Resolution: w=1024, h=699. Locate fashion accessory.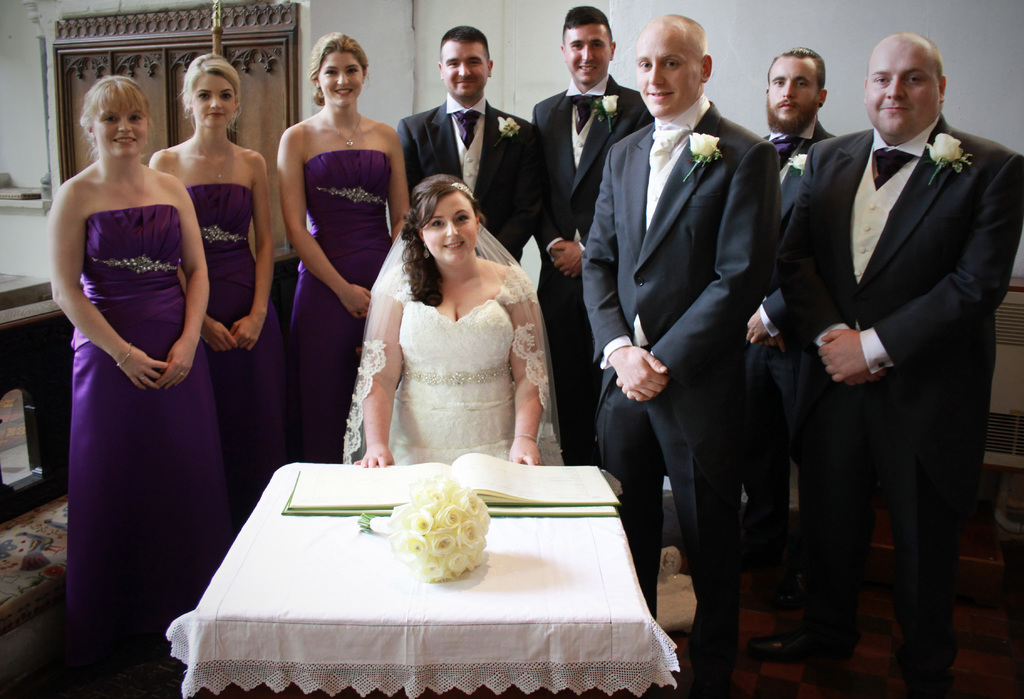
x1=422 y1=245 x2=429 y2=258.
